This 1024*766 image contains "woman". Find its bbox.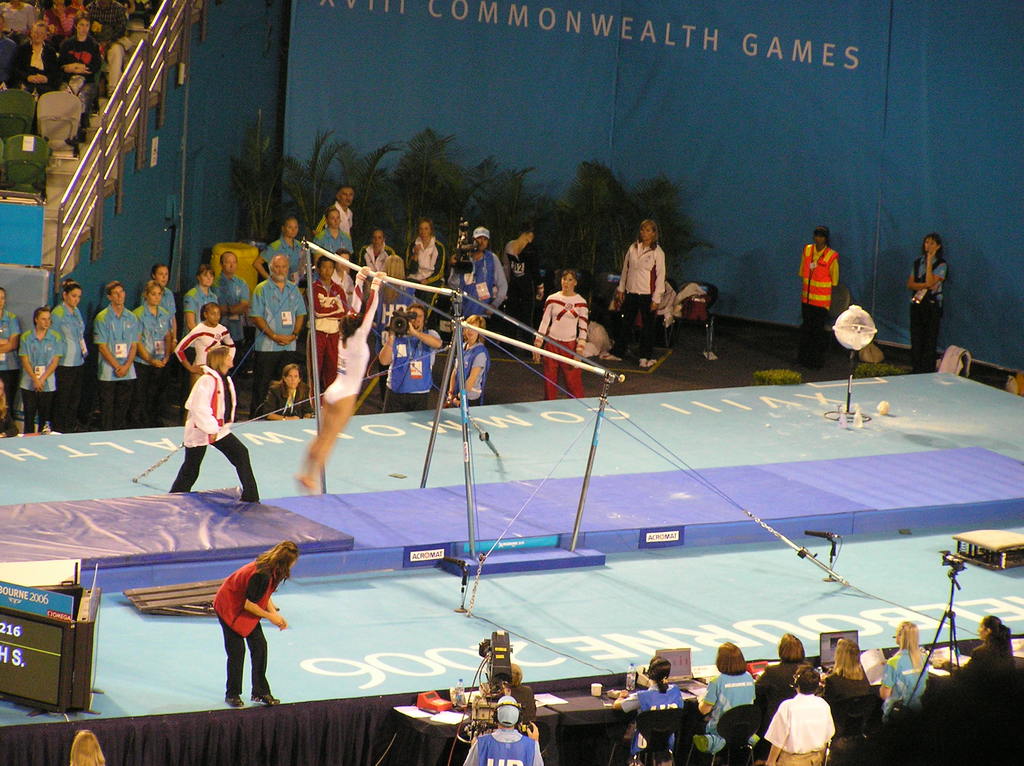
[left=795, top=223, right=835, bottom=375].
